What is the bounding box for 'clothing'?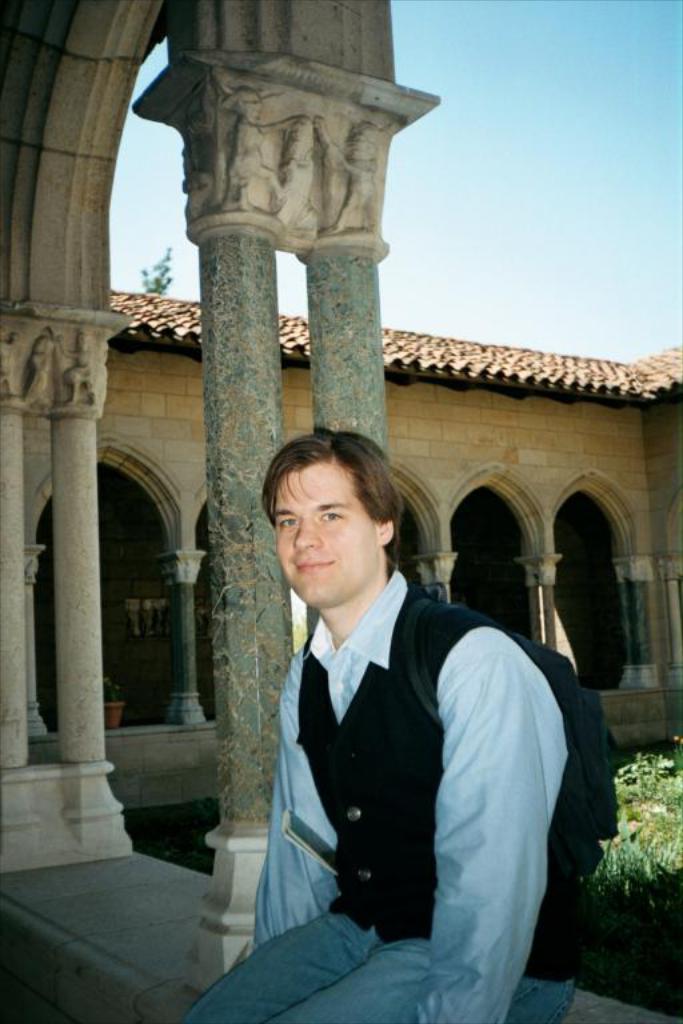
detection(237, 536, 590, 1001).
